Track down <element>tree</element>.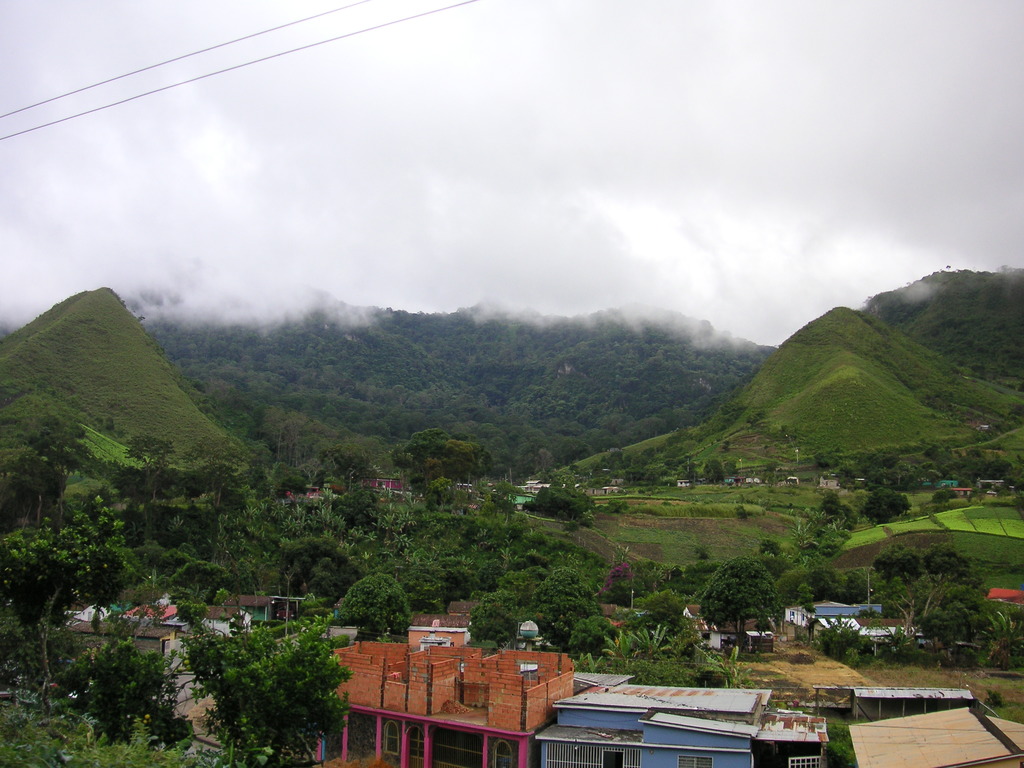
Tracked to (609,564,636,606).
